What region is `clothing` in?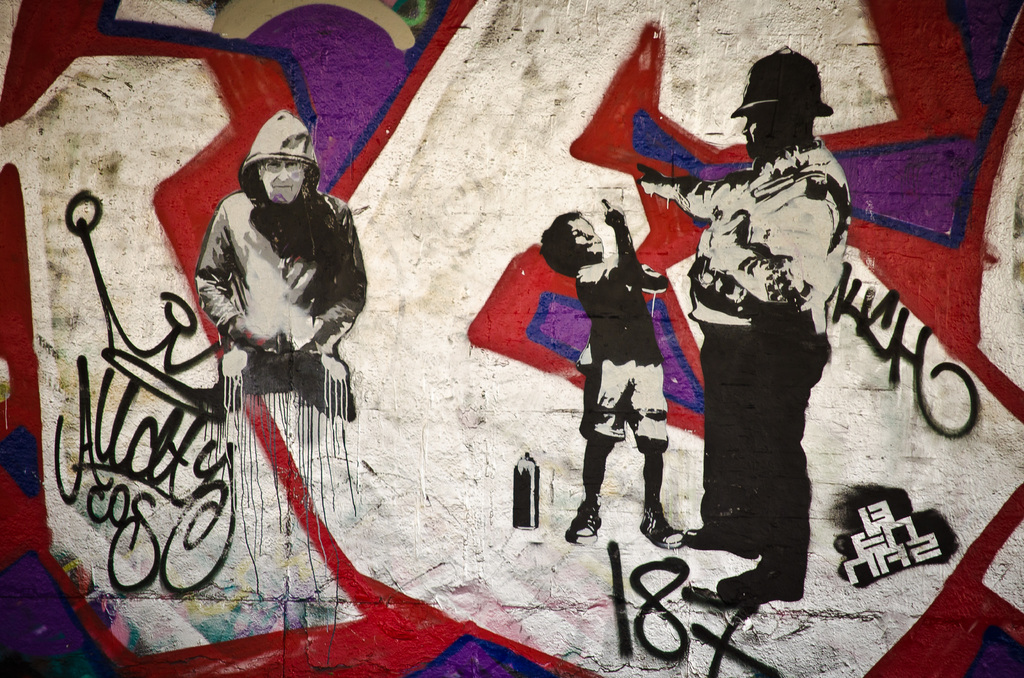
crop(570, 263, 681, 462).
